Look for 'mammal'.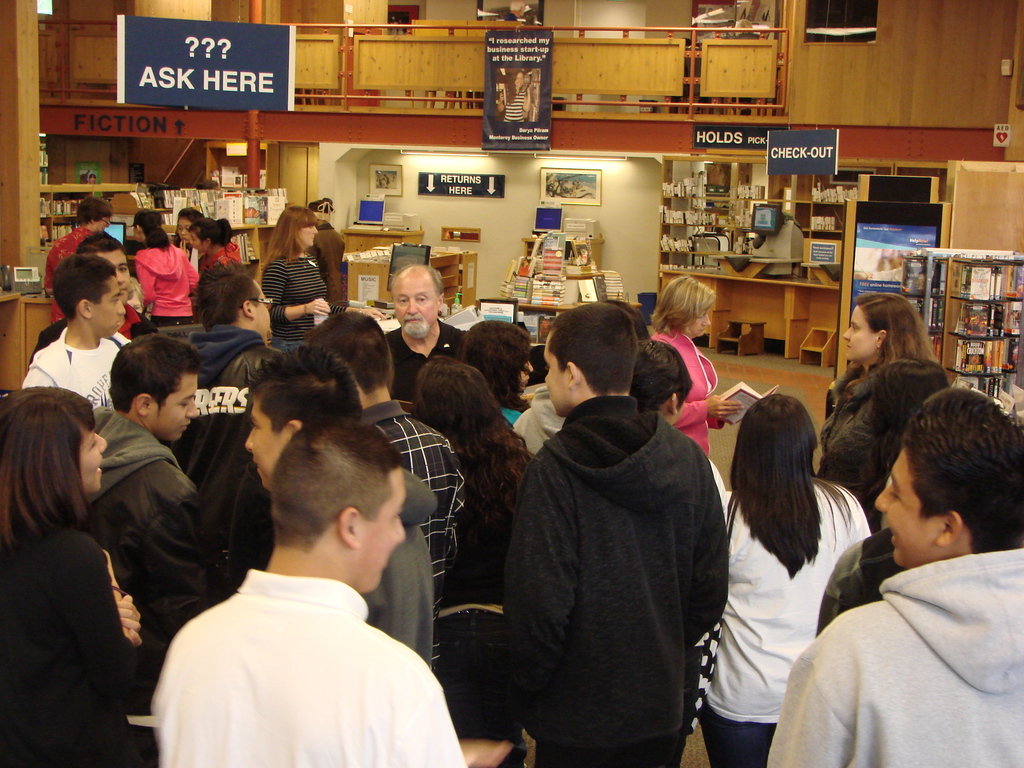
Found: select_region(242, 340, 436, 675).
